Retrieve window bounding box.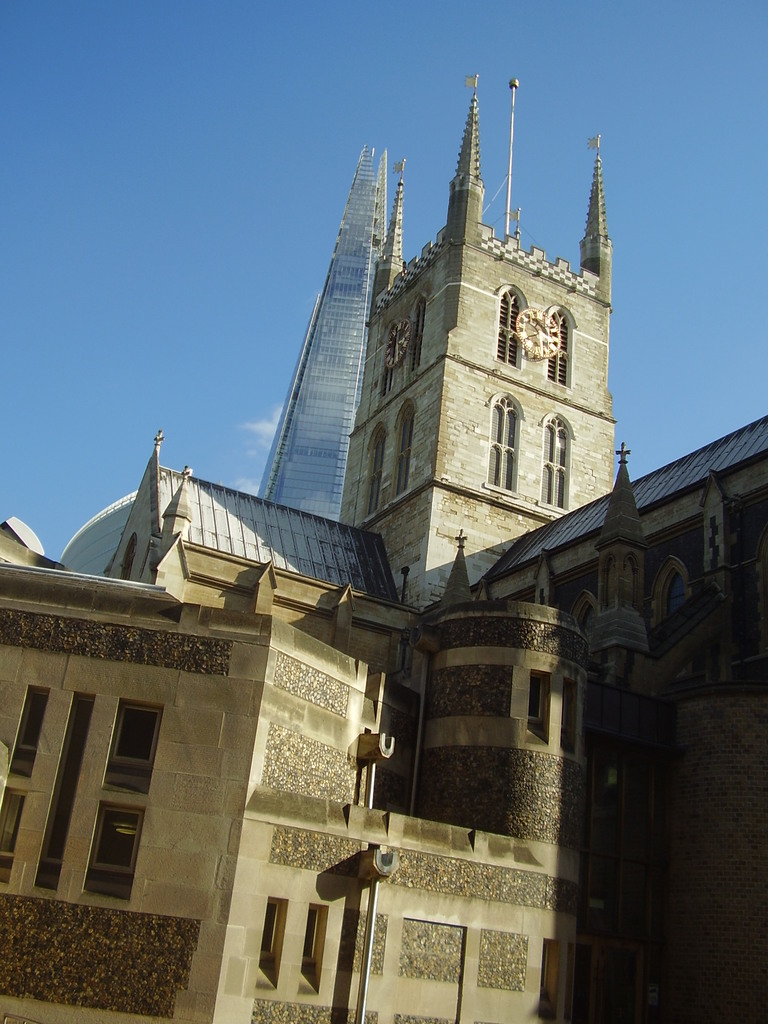
Bounding box: 550 305 566 390.
